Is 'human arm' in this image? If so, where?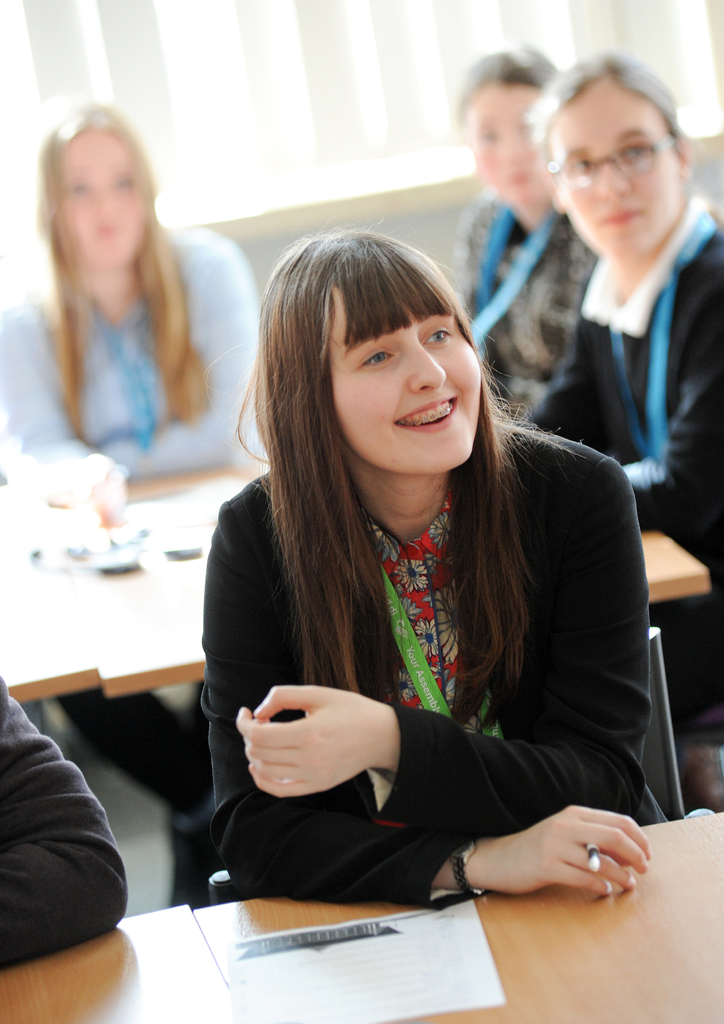
Yes, at left=0, top=298, right=236, bottom=480.
